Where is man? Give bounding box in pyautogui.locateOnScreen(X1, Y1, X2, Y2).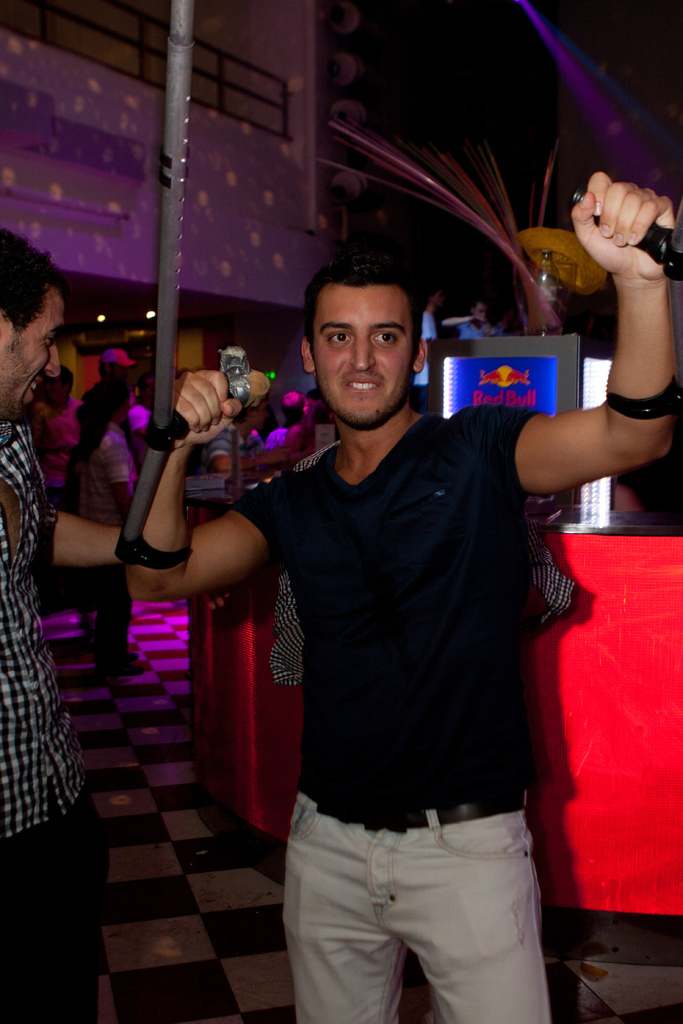
pyautogui.locateOnScreen(0, 230, 119, 1023).
